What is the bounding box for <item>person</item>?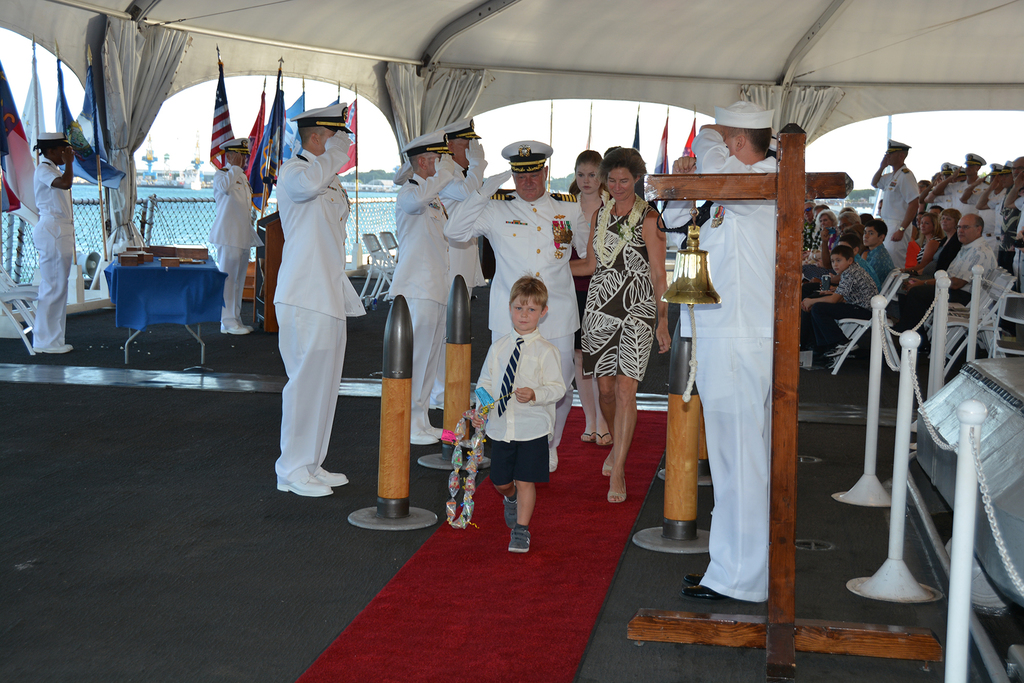
396/131/454/446.
